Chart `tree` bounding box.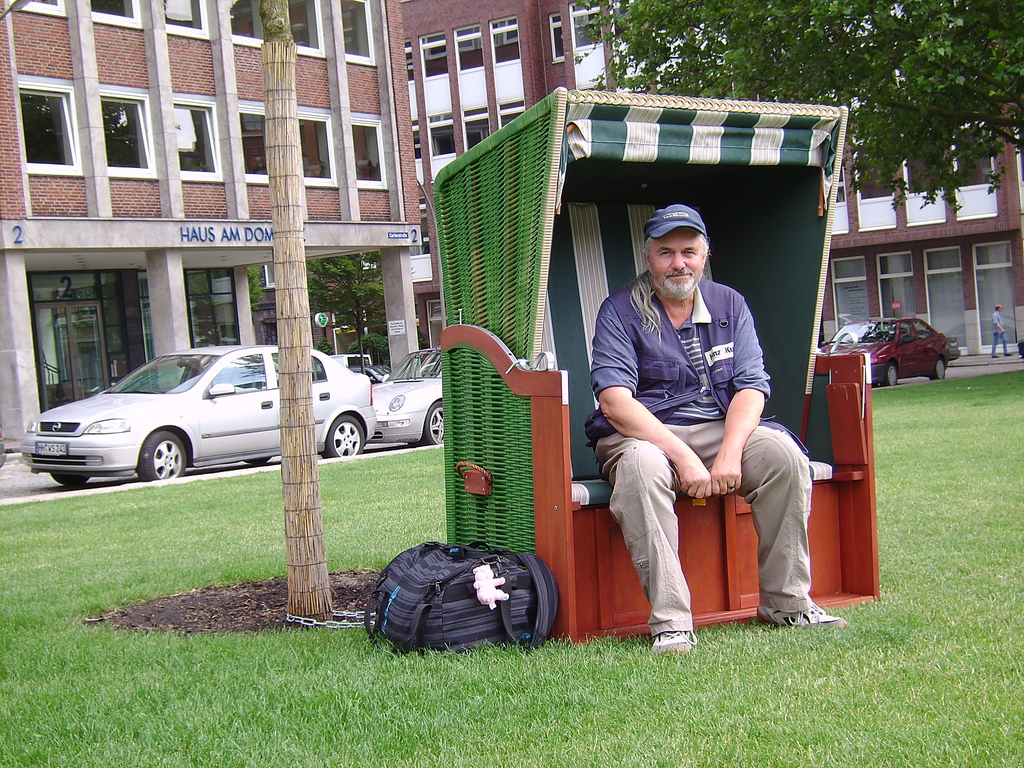
Charted: {"x1": 567, "y1": 0, "x2": 1023, "y2": 209}.
